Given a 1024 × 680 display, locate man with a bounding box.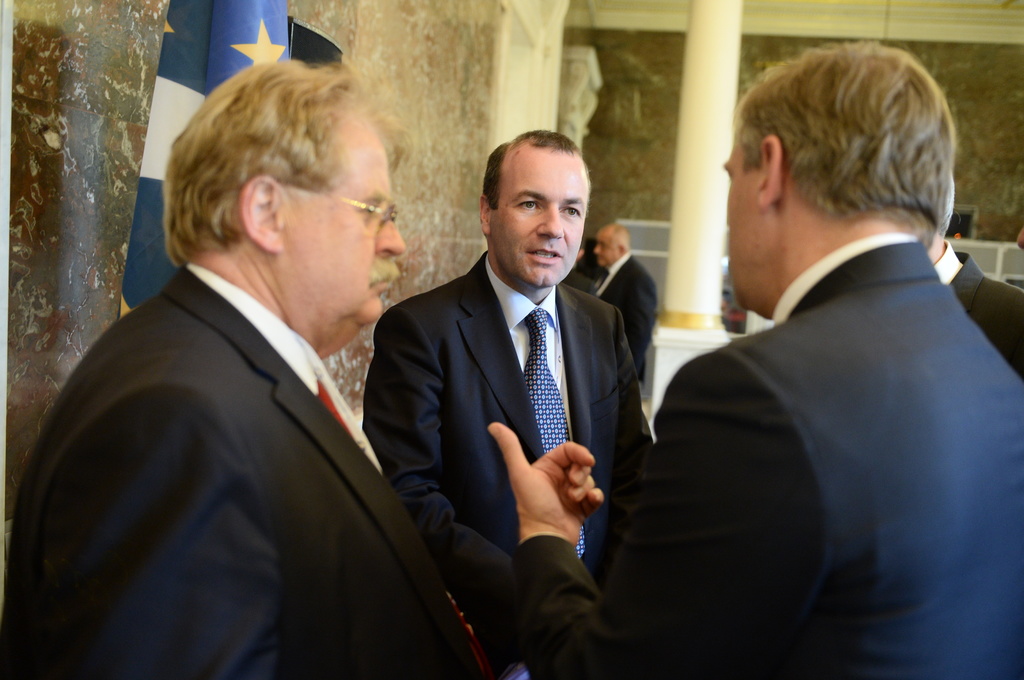
Located: <bbox>924, 166, 1023, 376</bbox>.
